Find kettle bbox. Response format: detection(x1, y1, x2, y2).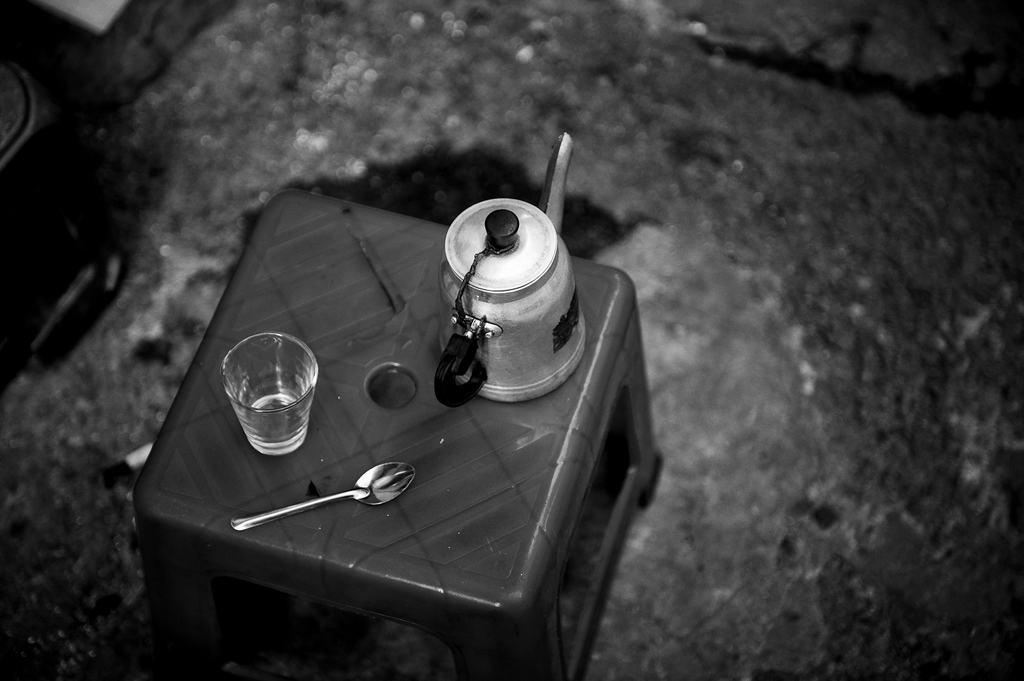
detection(442, 132, 594, 398).
